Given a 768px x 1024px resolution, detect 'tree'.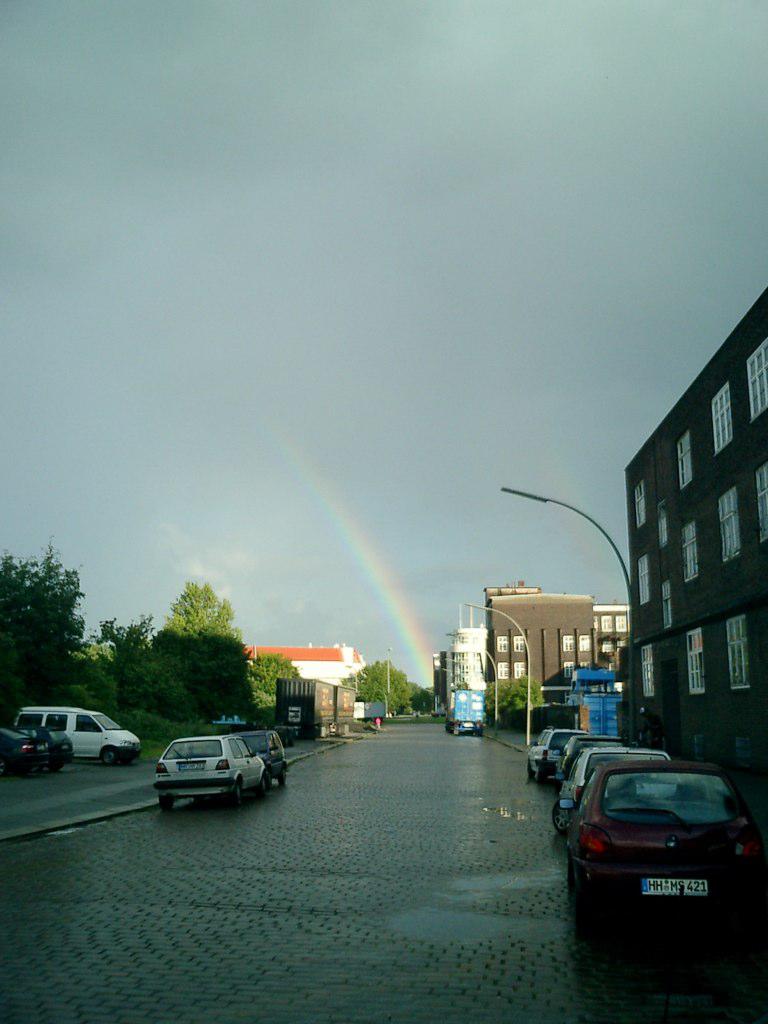
detection(249, 651, 304, 729).
